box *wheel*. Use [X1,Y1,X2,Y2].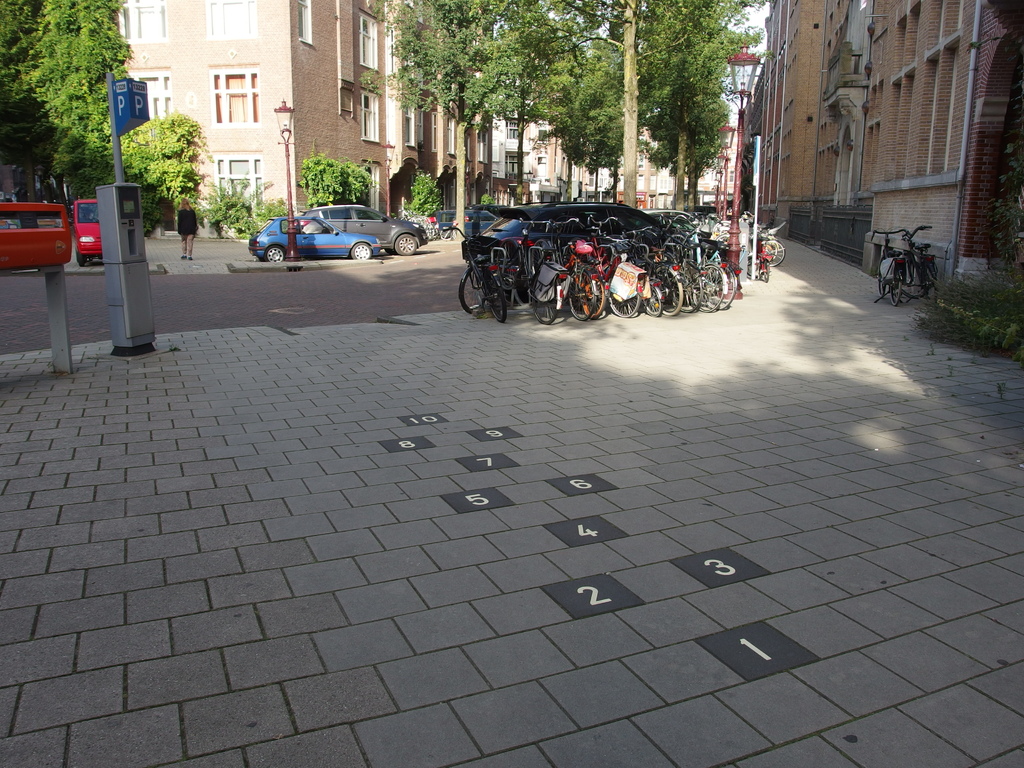
[394,232,415,255].
